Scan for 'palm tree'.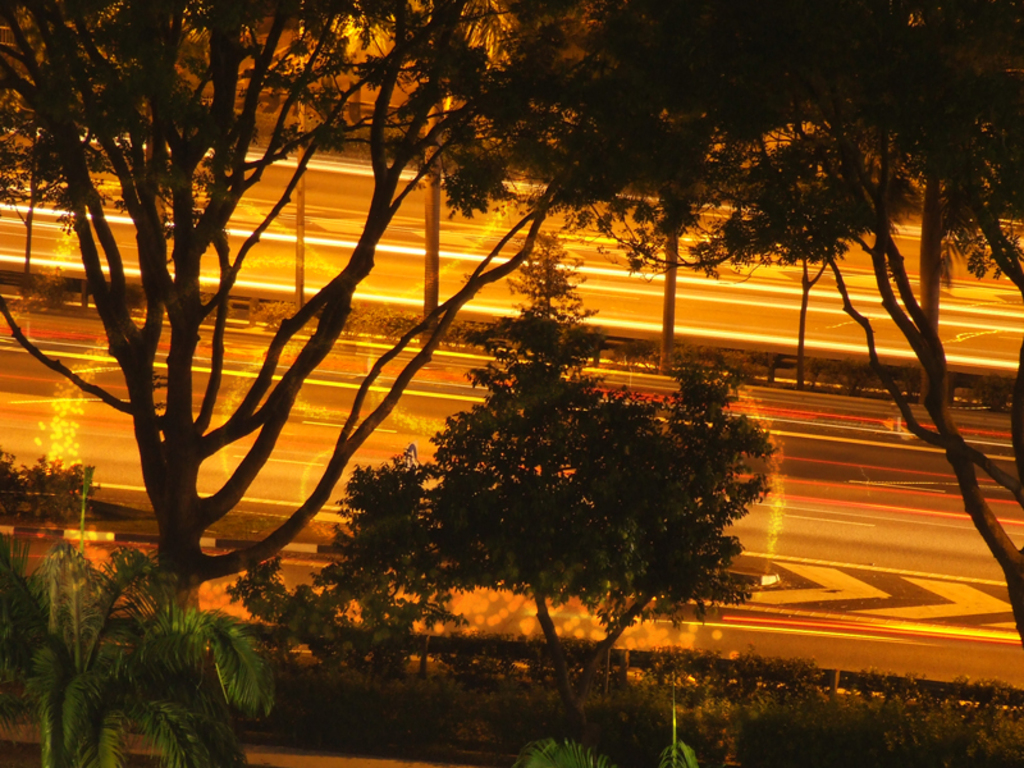
Scan result: {"left": 630, "top": 686, "right": 745, "bottom": 767}.
